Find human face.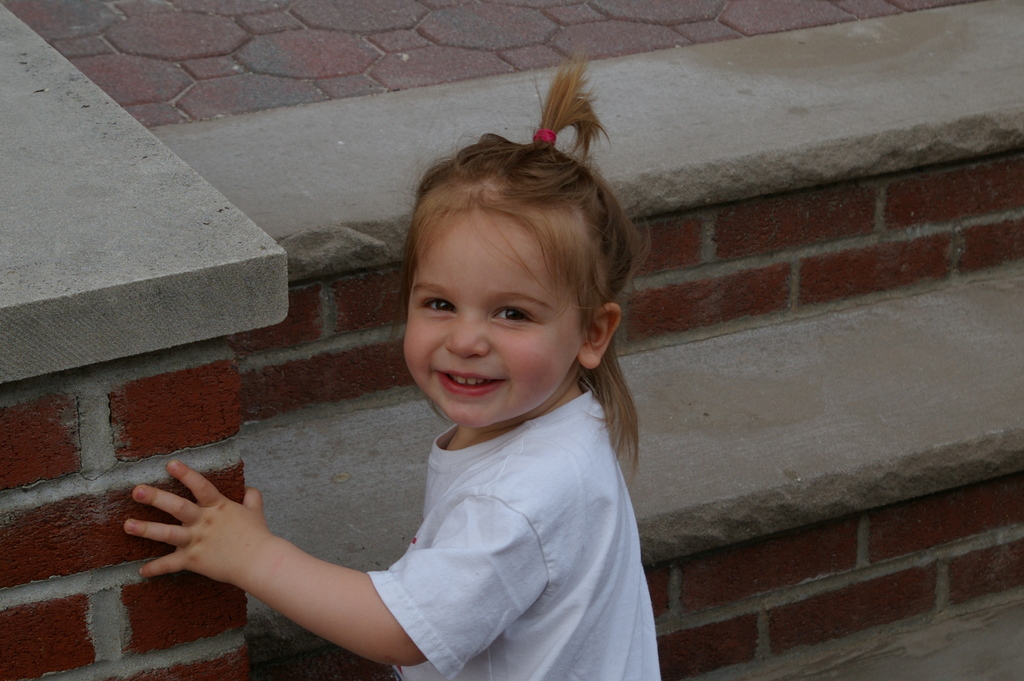
<region>405, 212, 572, 427</region>.
